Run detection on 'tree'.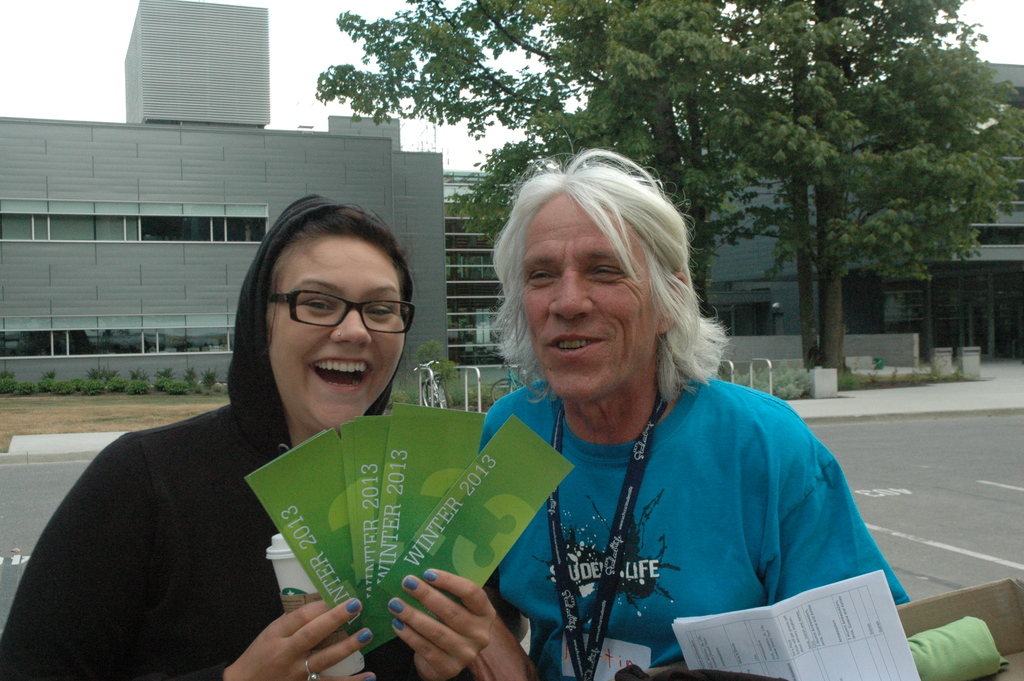
Result: [522,0,1023,382].
